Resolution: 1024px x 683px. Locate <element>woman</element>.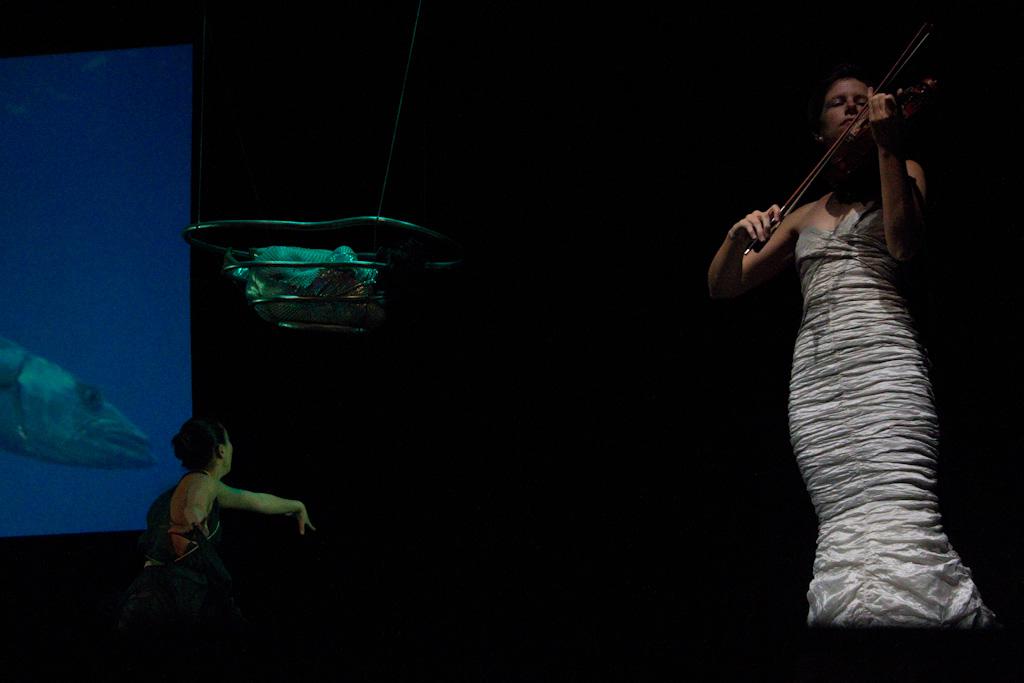
detection(143, 412, 320, 576).
